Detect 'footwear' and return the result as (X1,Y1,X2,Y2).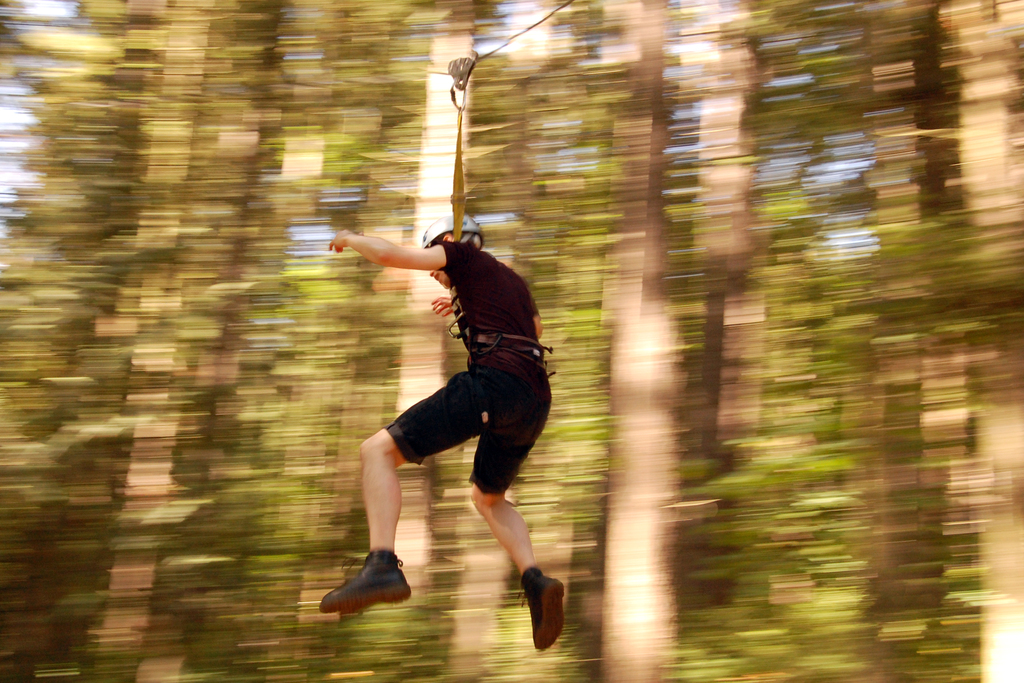
(322,549,419,612).
